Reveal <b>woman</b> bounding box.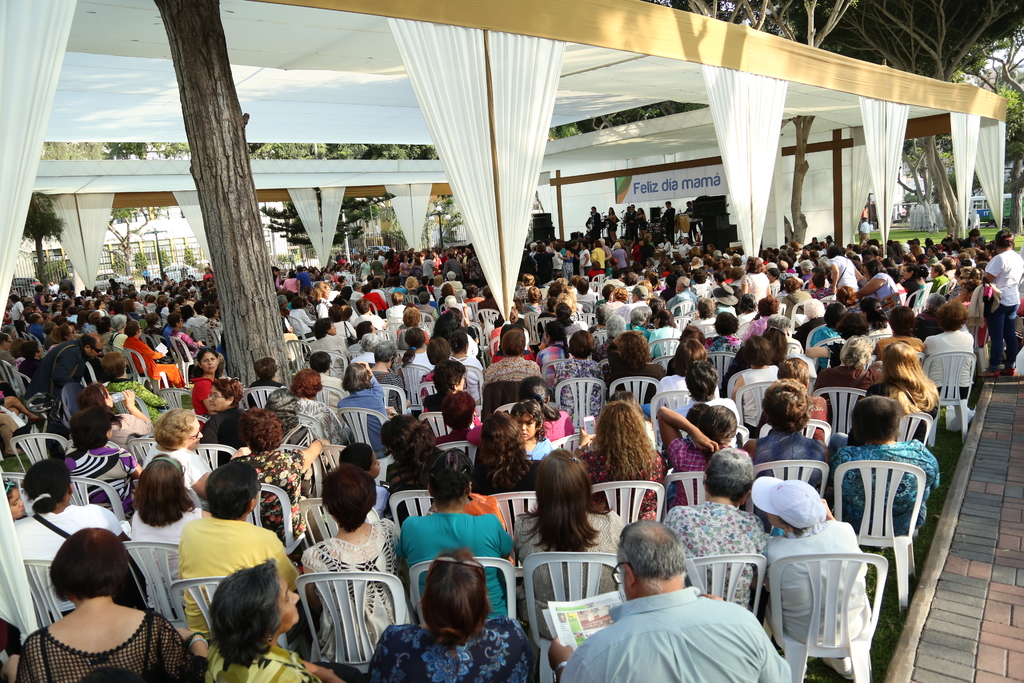
Revealed: bbox(570, 401, 666, 525).
